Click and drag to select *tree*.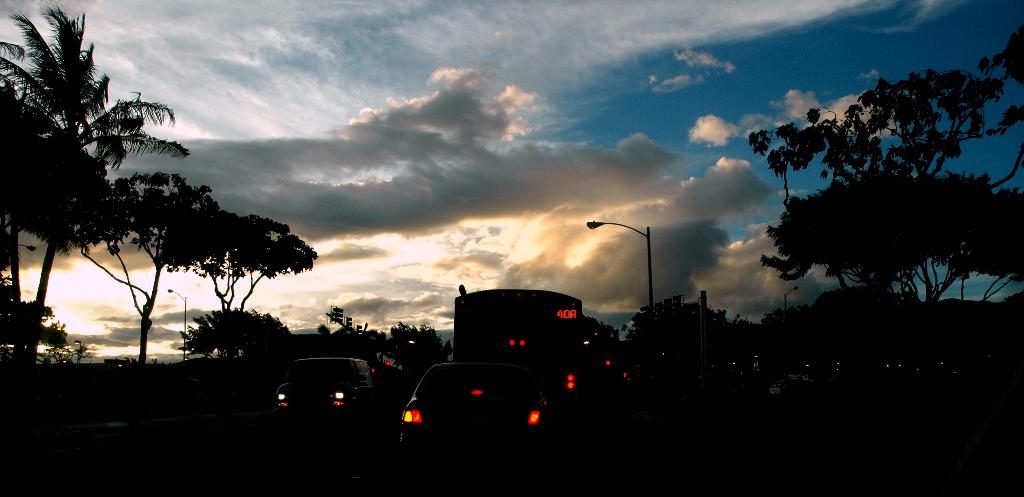
Selection: [left=178, top=308, right=279, bottom=365].
